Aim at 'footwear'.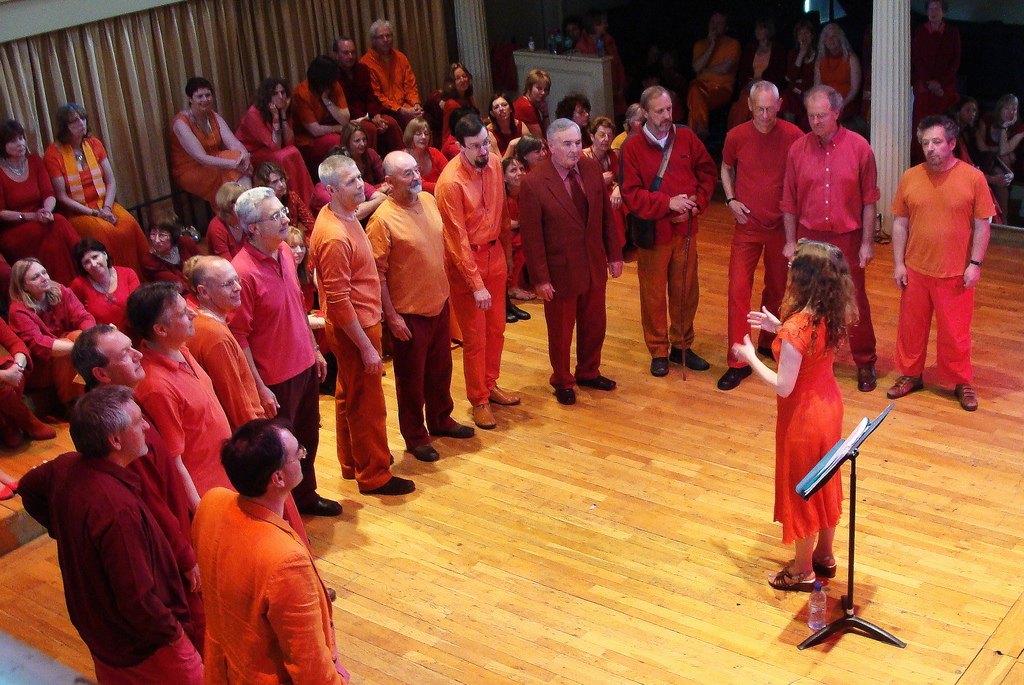
Aimed at {"left": 754, "top": 346, "right": 775, "bottom": 365}.
